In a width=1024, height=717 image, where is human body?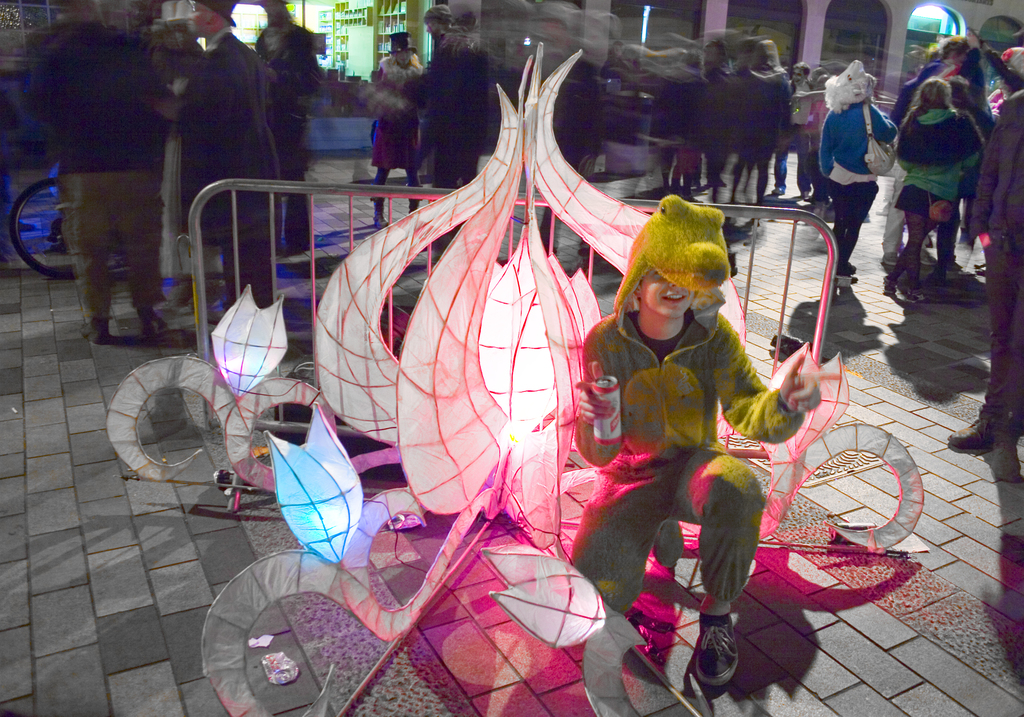
<box>817,95,903,286</box>.
